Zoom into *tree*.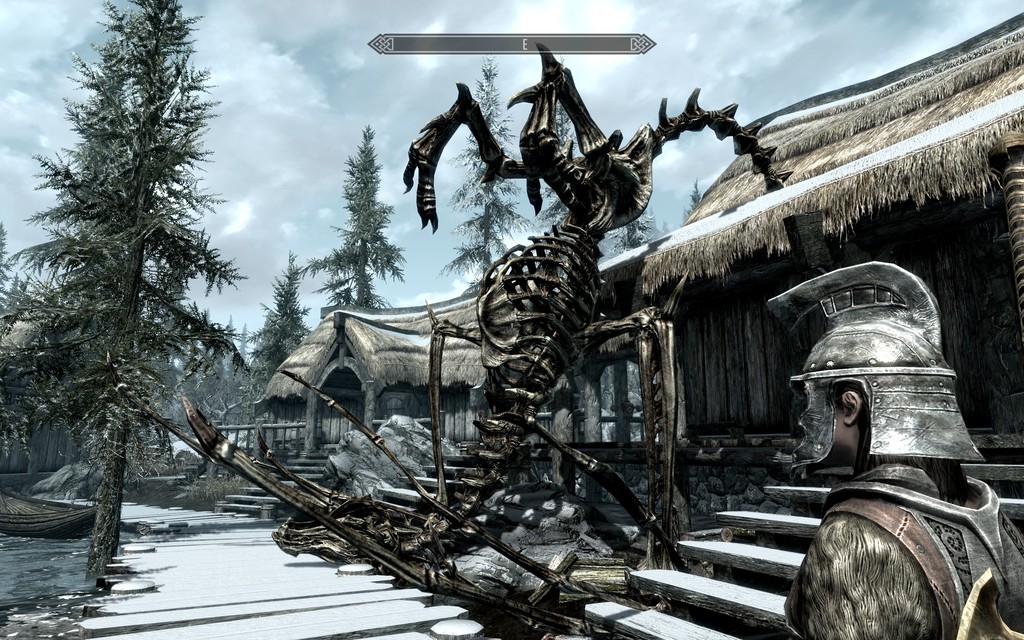
Zoom target: 439 59 536 291.
